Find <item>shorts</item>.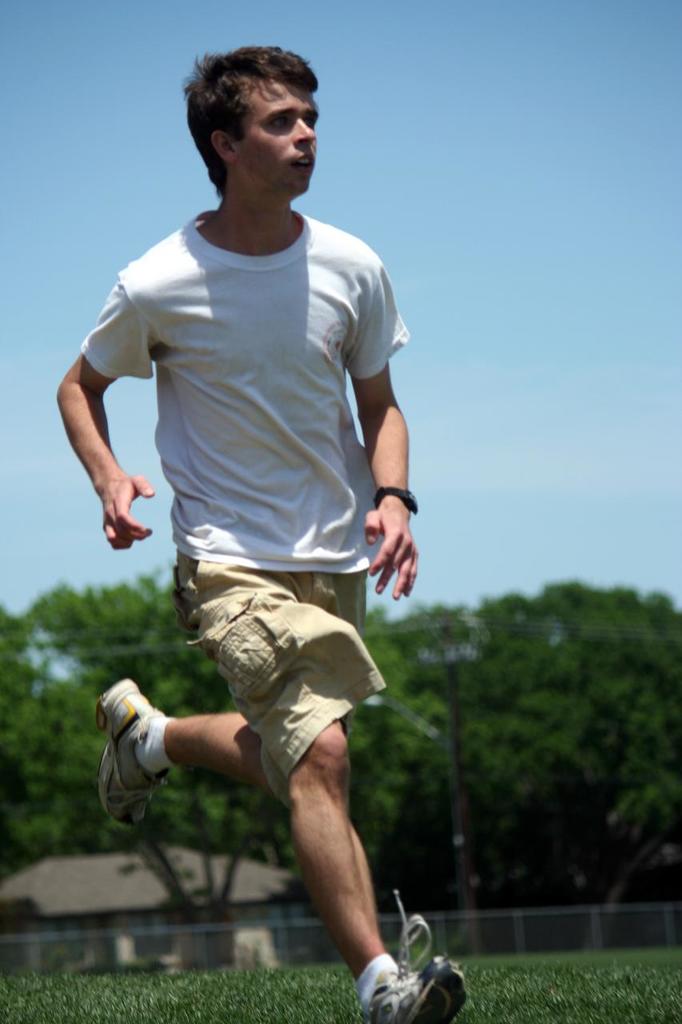
bbox=(160, 622, 379, 762).
